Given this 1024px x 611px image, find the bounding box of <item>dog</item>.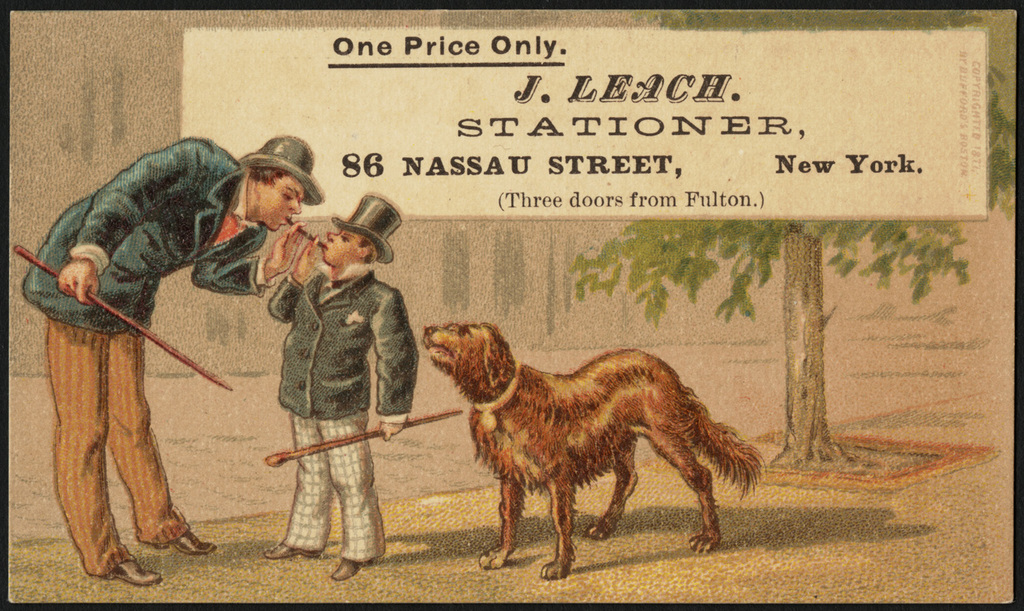
<box>425,321,767,580</box>.
